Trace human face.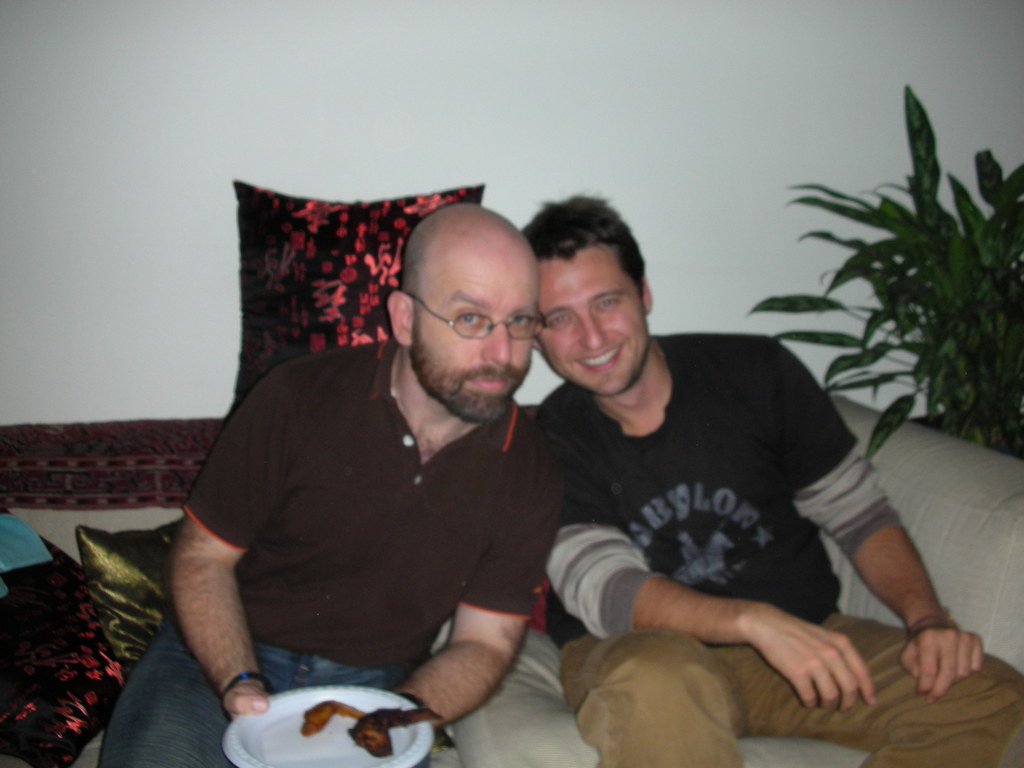
Traced to Rect(409, 236, 533, 429).
